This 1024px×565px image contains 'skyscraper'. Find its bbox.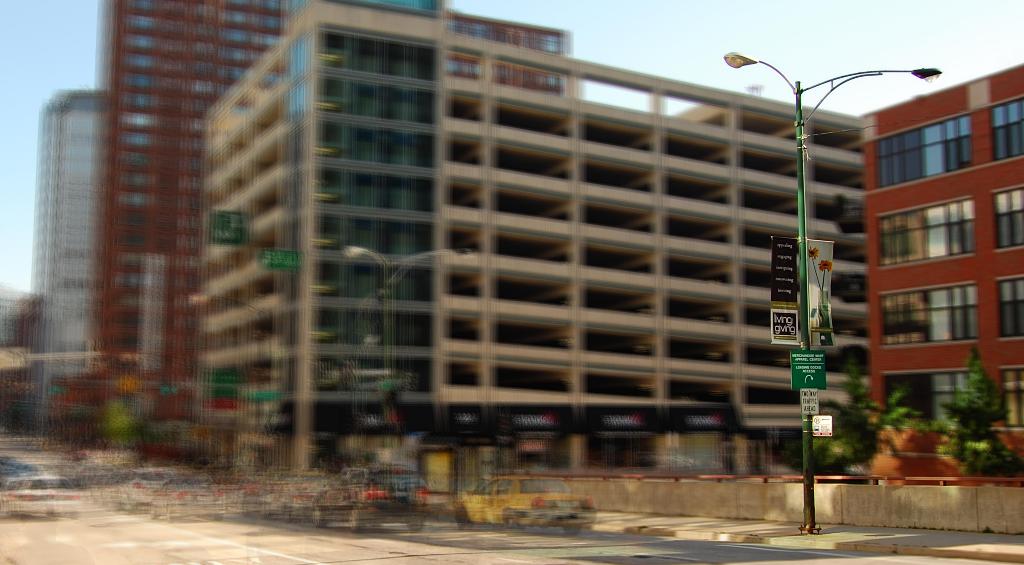
852 60 1023 470.
